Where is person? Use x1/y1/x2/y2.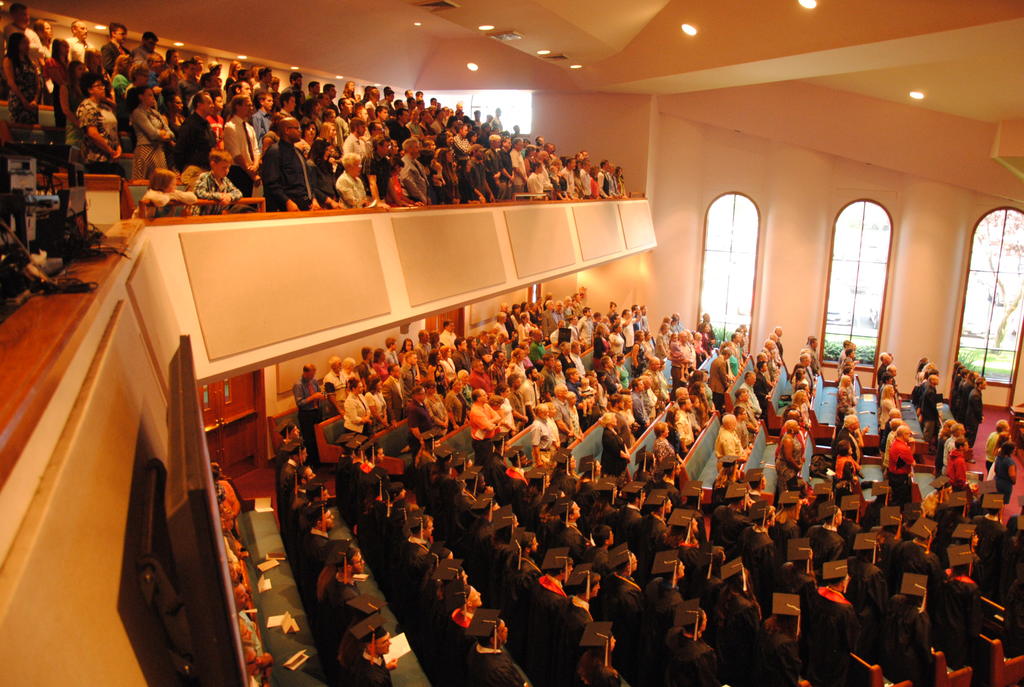
227/58/239/87.
